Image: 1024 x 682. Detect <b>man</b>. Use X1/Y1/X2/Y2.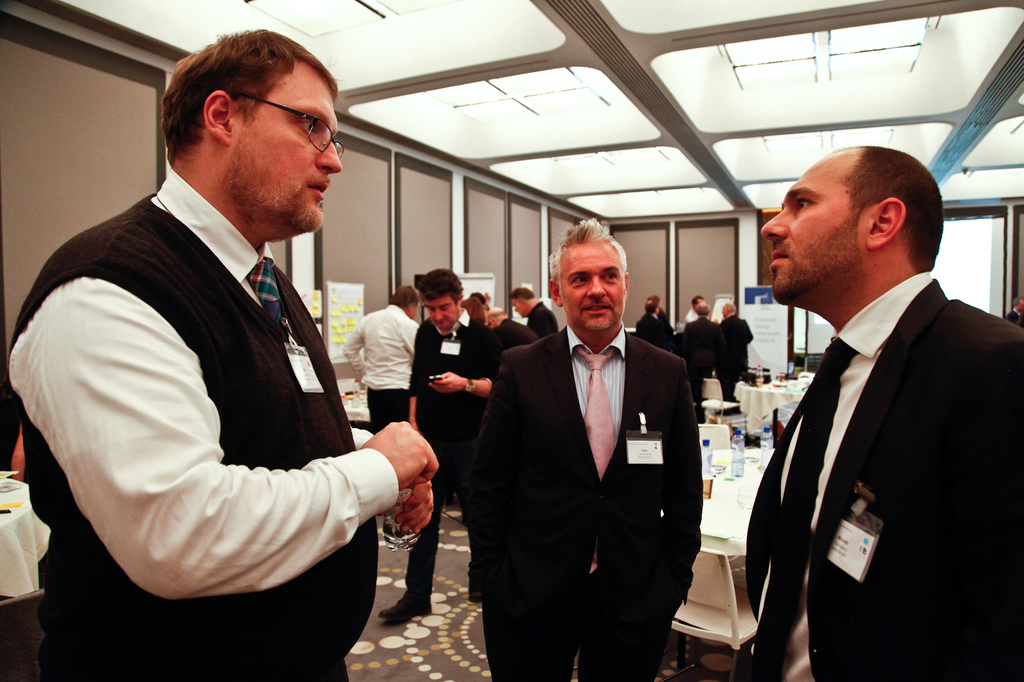
370/273/501/623.
